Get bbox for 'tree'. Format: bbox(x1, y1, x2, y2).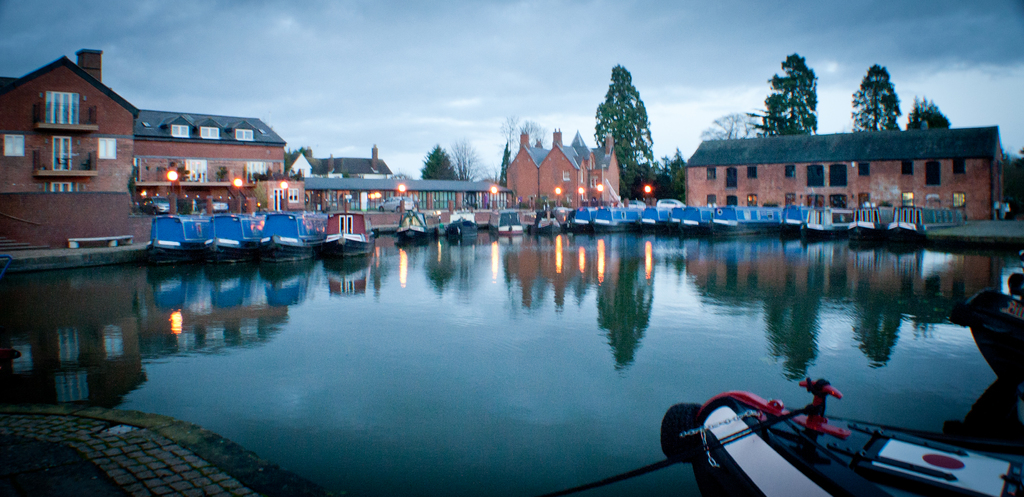
bbox(498, 143, 516, 193).
